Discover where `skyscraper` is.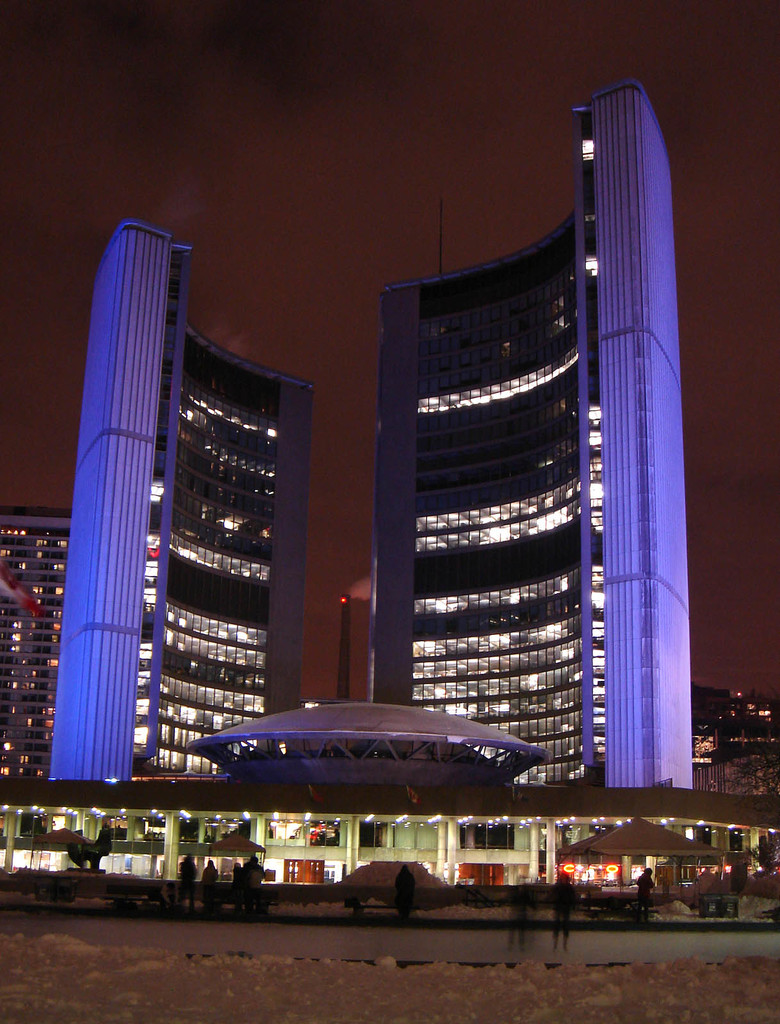
Discovered at <box>378,76,702,824</box>.
